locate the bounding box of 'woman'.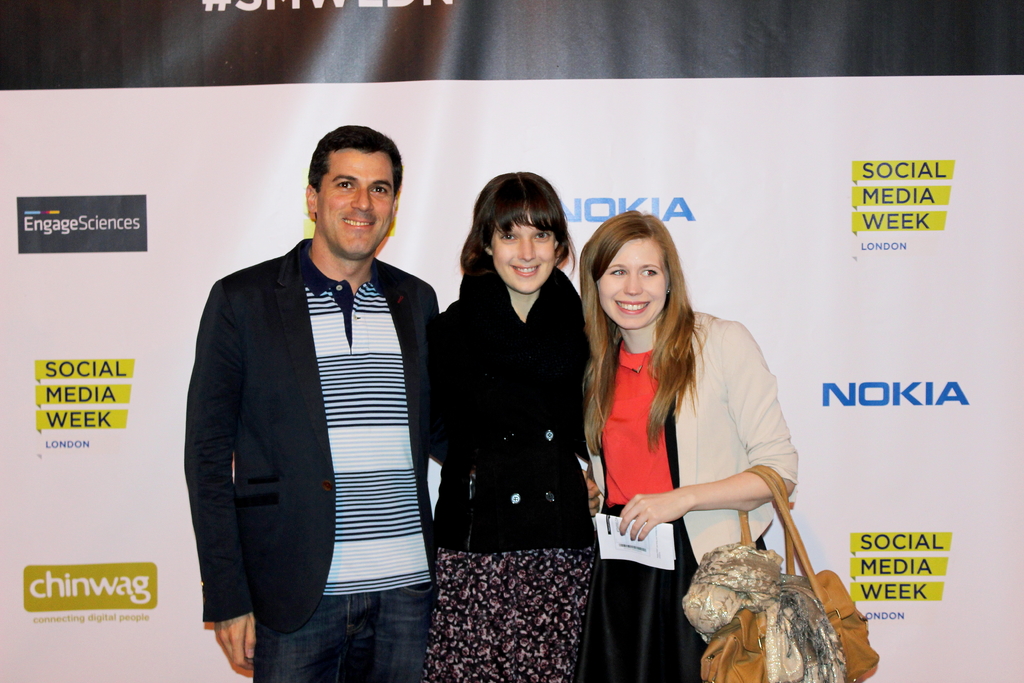
Bounding box: [x1=582, y1=210, x2=800, y2=682].
